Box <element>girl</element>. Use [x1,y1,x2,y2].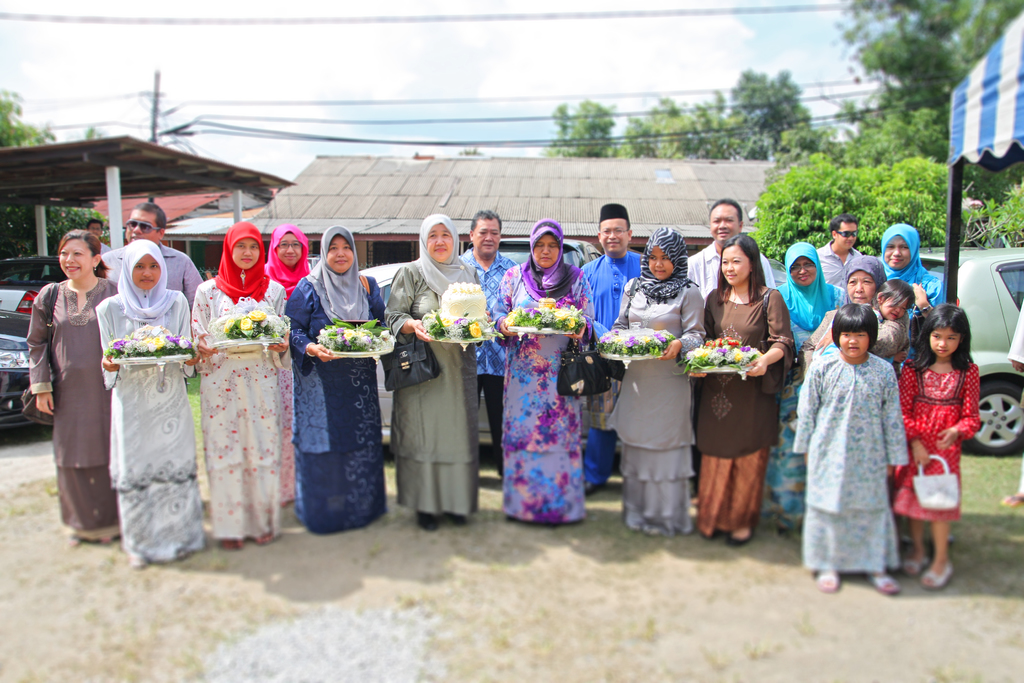
[190,218,289,550].
